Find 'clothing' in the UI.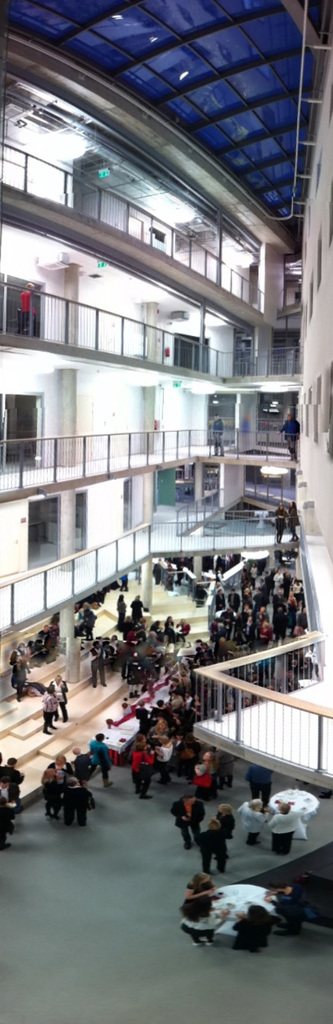
UI element at (x1=266, y1=812, x2=302, y2=847).
